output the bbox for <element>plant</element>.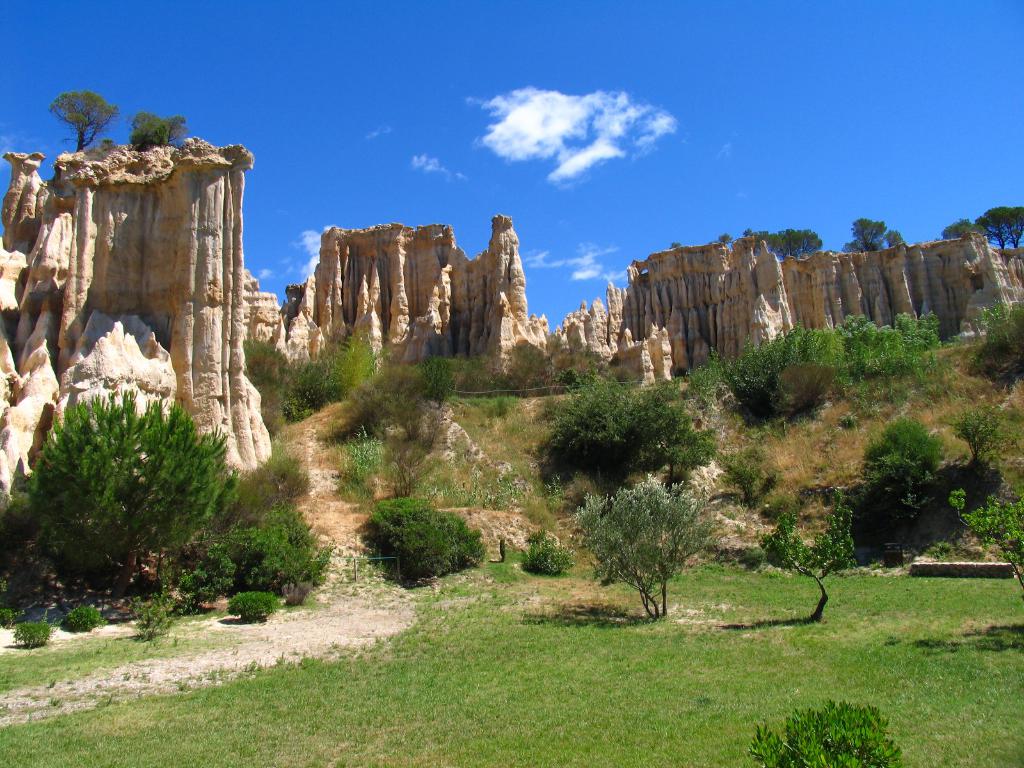
[60,602,112,634].
